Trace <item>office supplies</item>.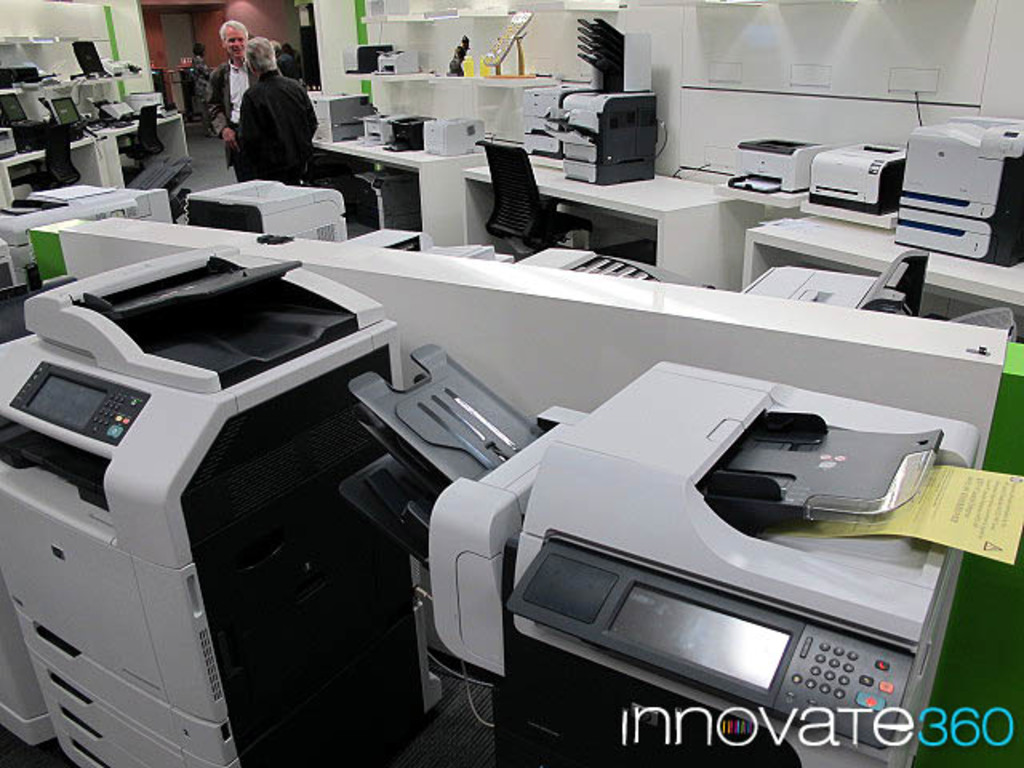
Traced to bbox(392, 125, 422, 152).
